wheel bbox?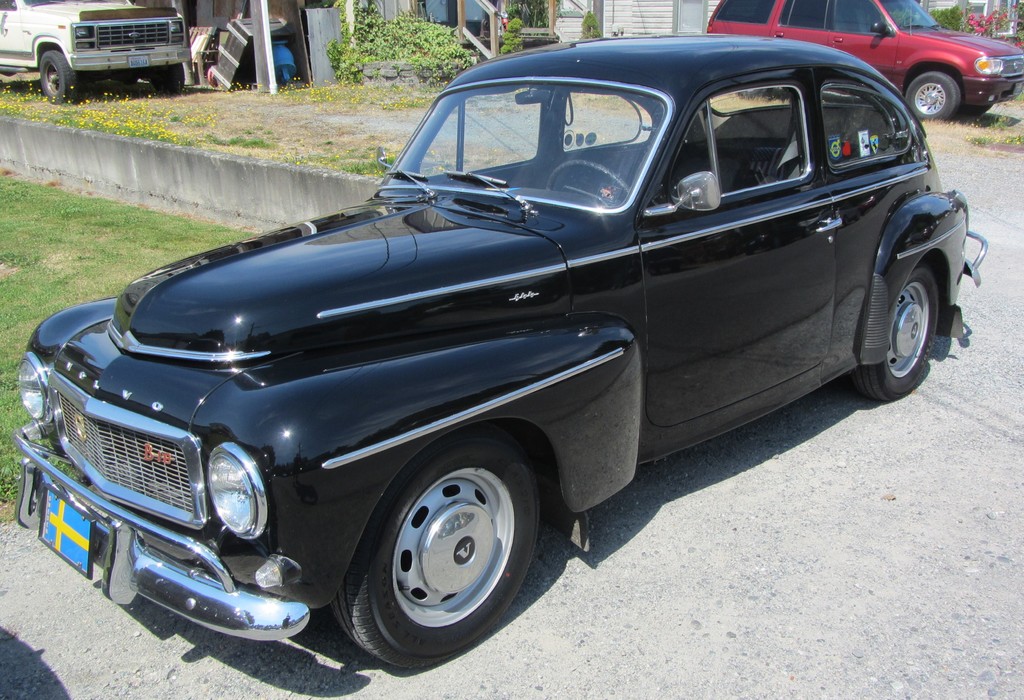
select_region(854, 259, 937, 401)
